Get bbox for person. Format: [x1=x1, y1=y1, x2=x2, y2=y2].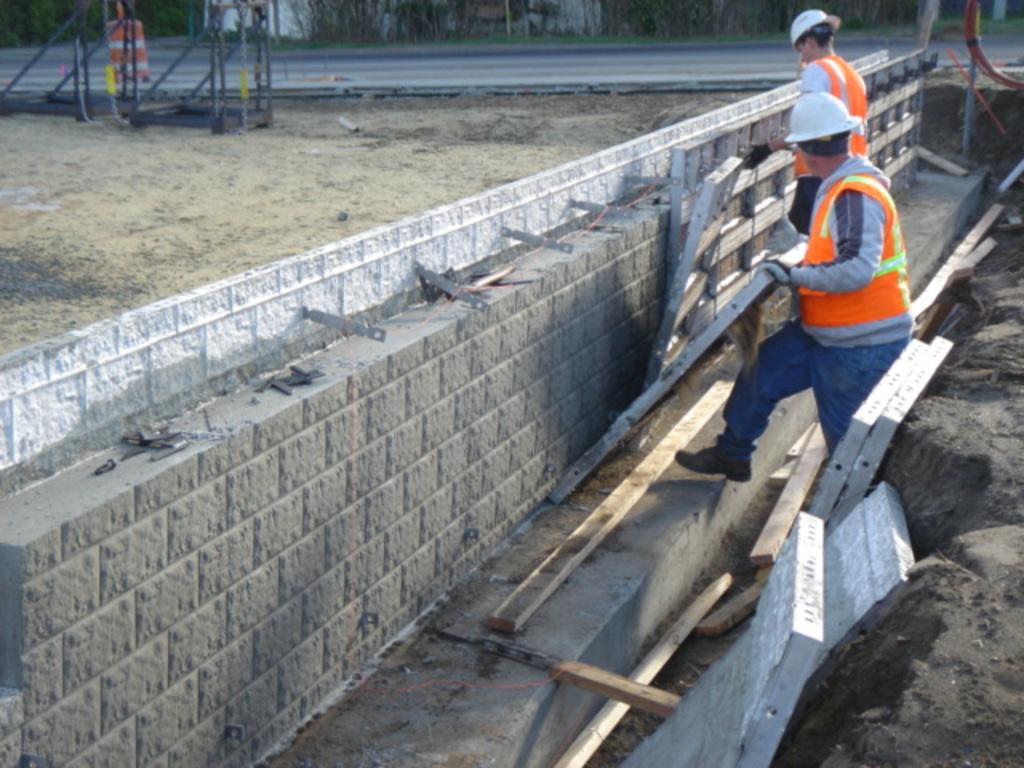
[x1=678, y1=99, x2=912, y2=458].
